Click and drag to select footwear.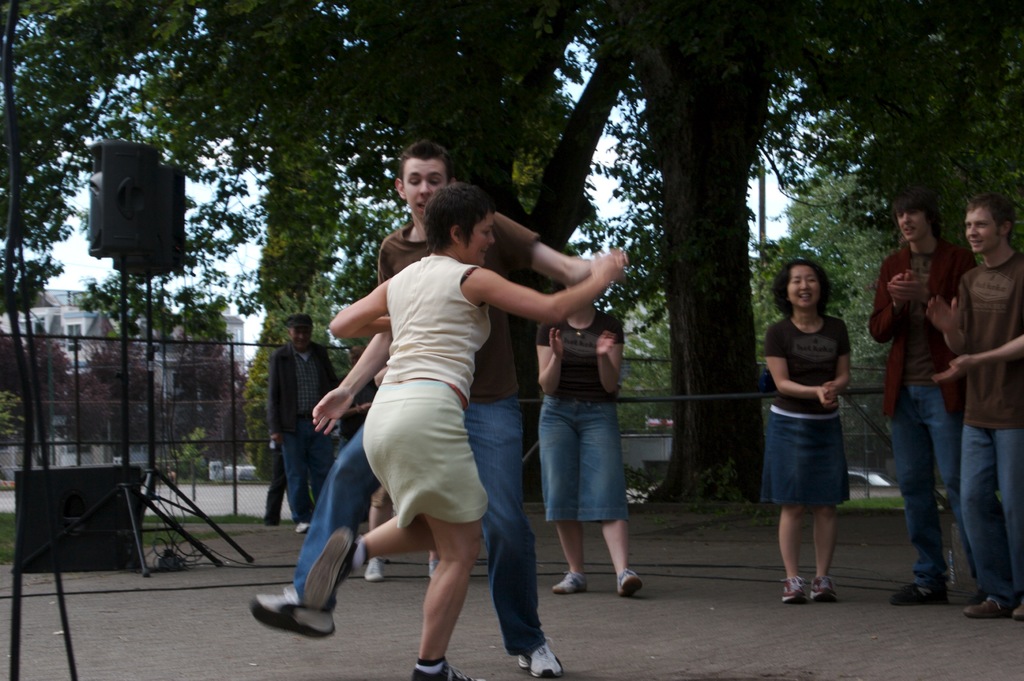
Selection: pyautogui.locateOnScreen(520, 638, 564, 677).
